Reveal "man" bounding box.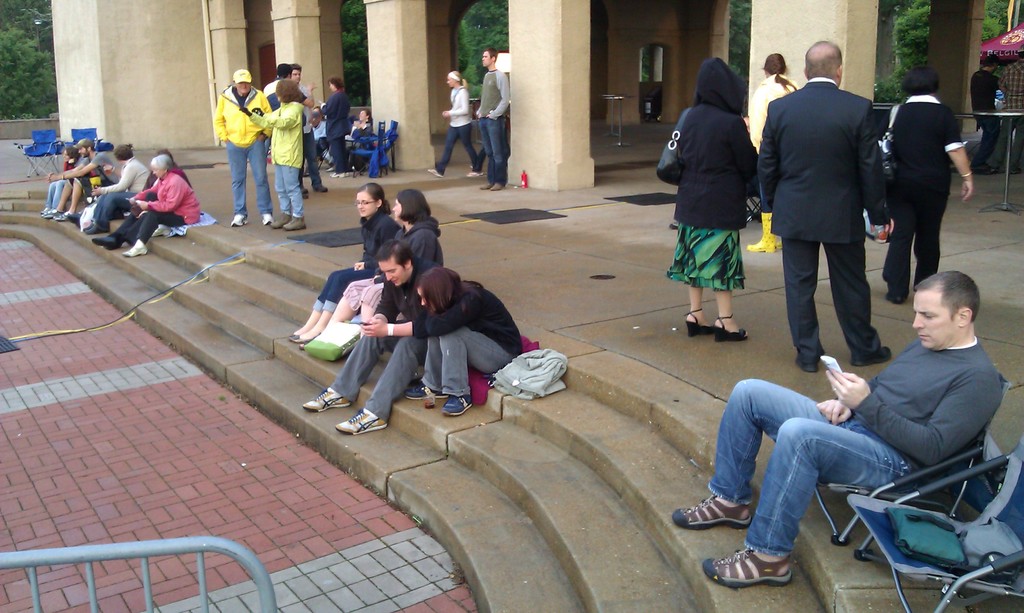
Revealed: {"x1": 211, "y1": 67, "x2": 275, "y2": 228}.
